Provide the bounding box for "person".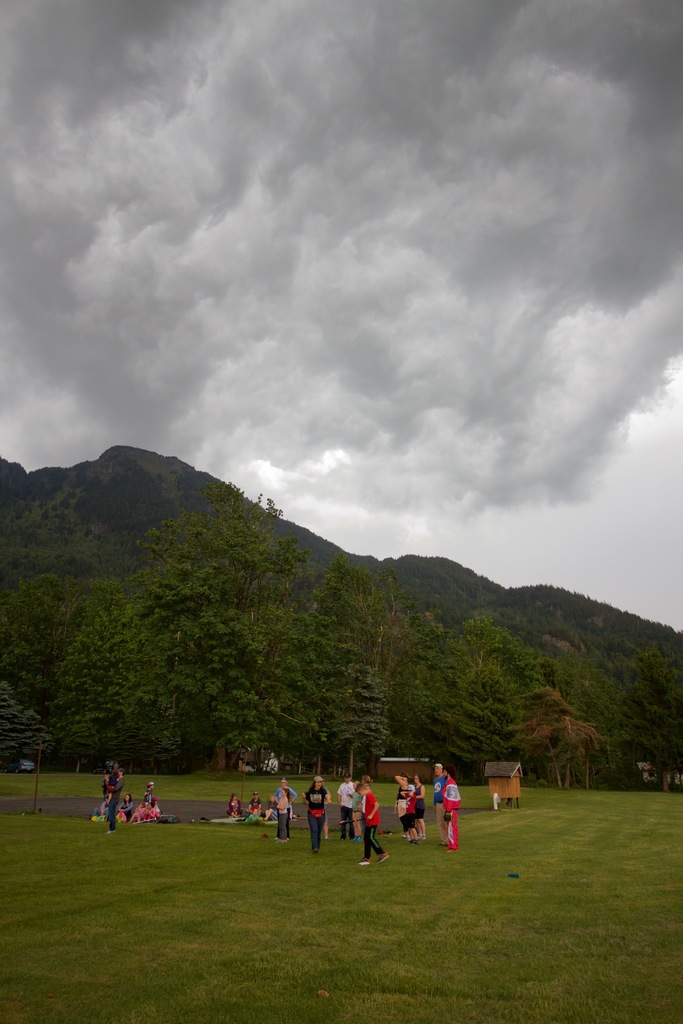
box(397, 774, 413, 850).
